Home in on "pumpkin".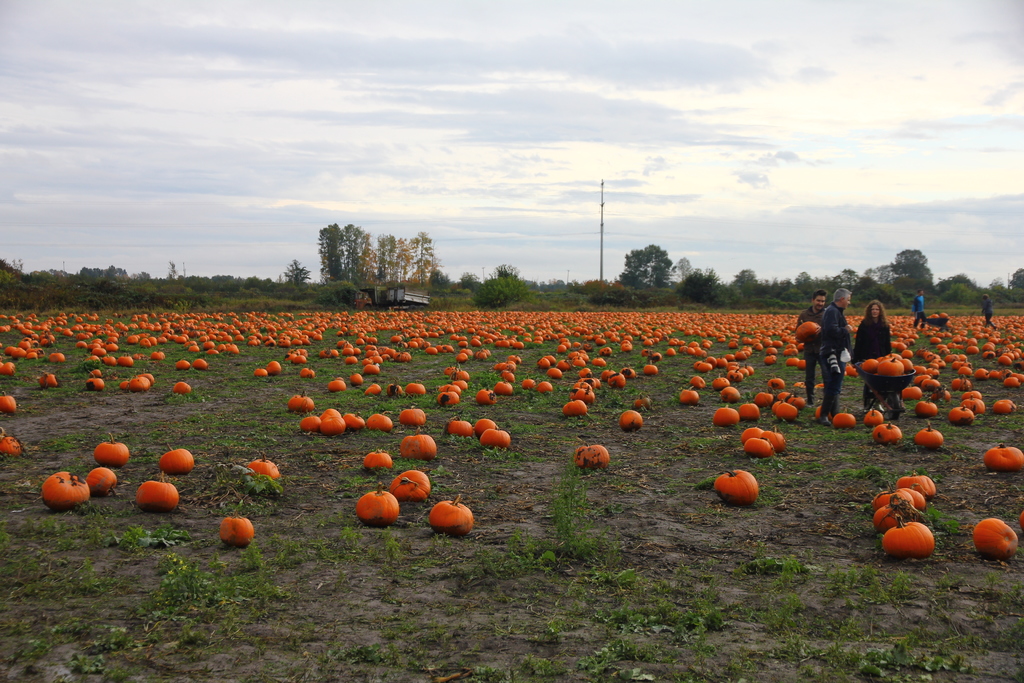
Homed in at 963/392/982/400.
